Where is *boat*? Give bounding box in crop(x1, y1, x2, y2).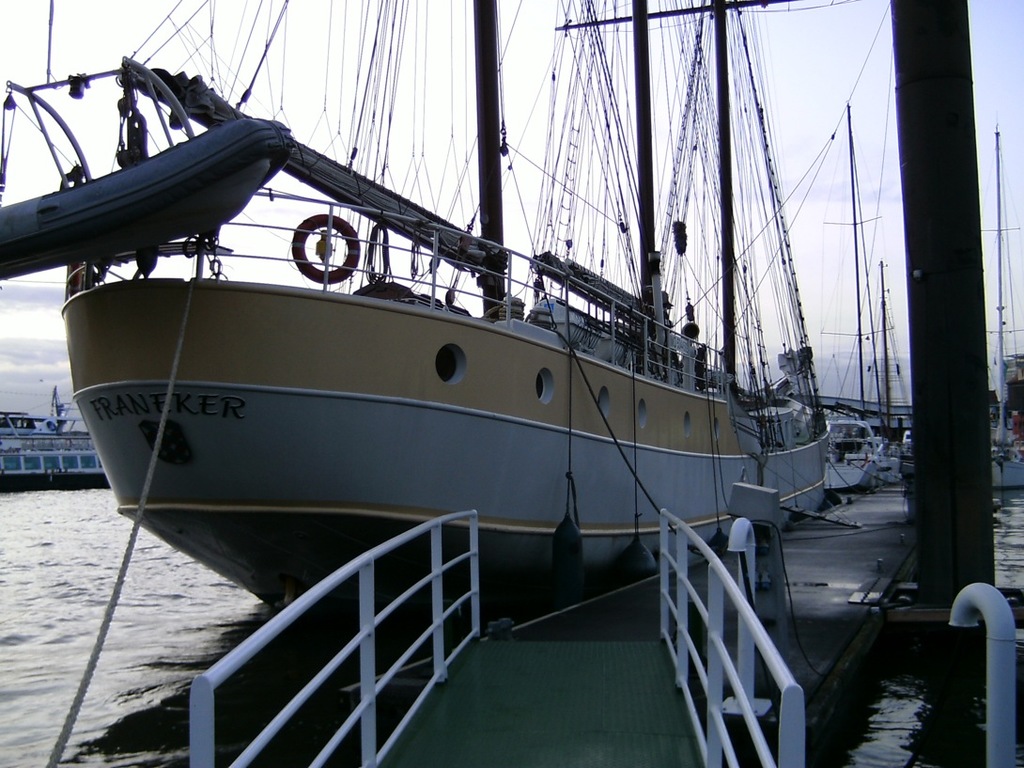
crop(20, 0, 926, 711).
